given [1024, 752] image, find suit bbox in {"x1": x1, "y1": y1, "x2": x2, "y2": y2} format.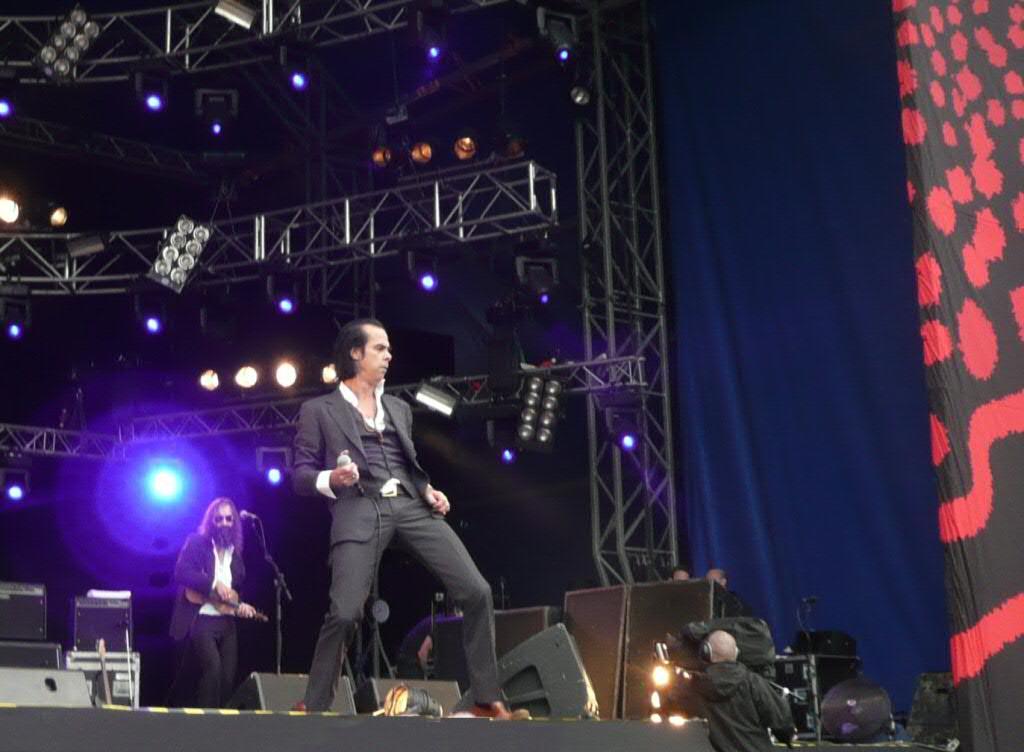
{"x1": 171, "y1": 530, "x2": 252, "y2": 704}.
